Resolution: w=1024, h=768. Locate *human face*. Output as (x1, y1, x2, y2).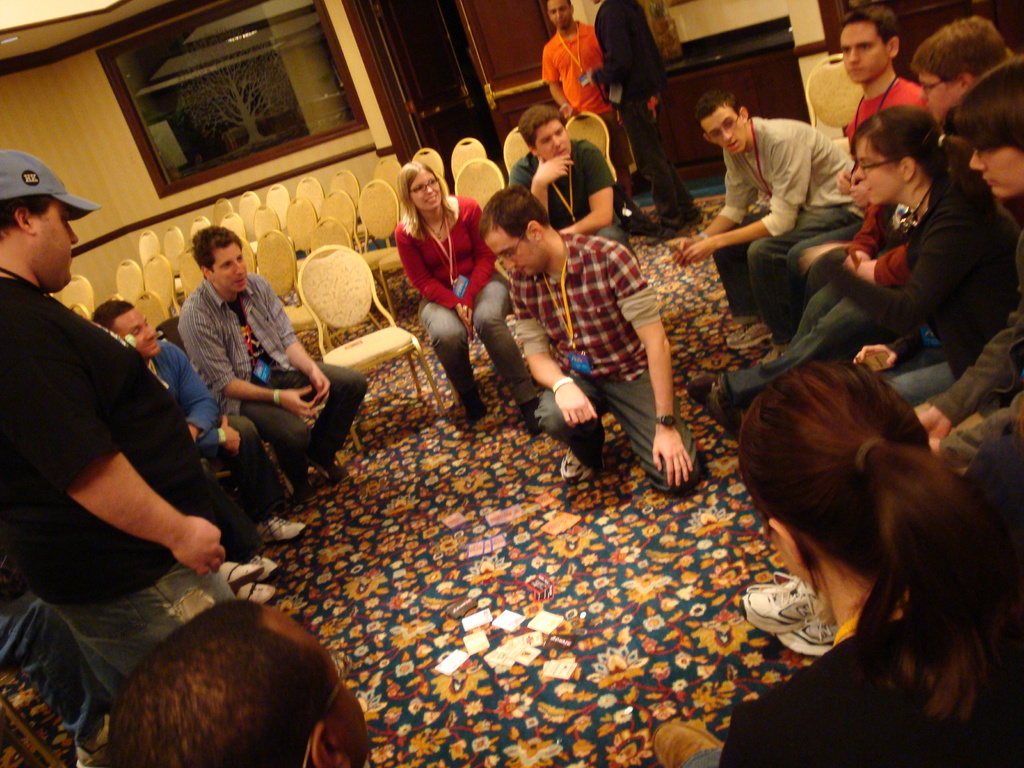
(716, 113, 738, 157).
